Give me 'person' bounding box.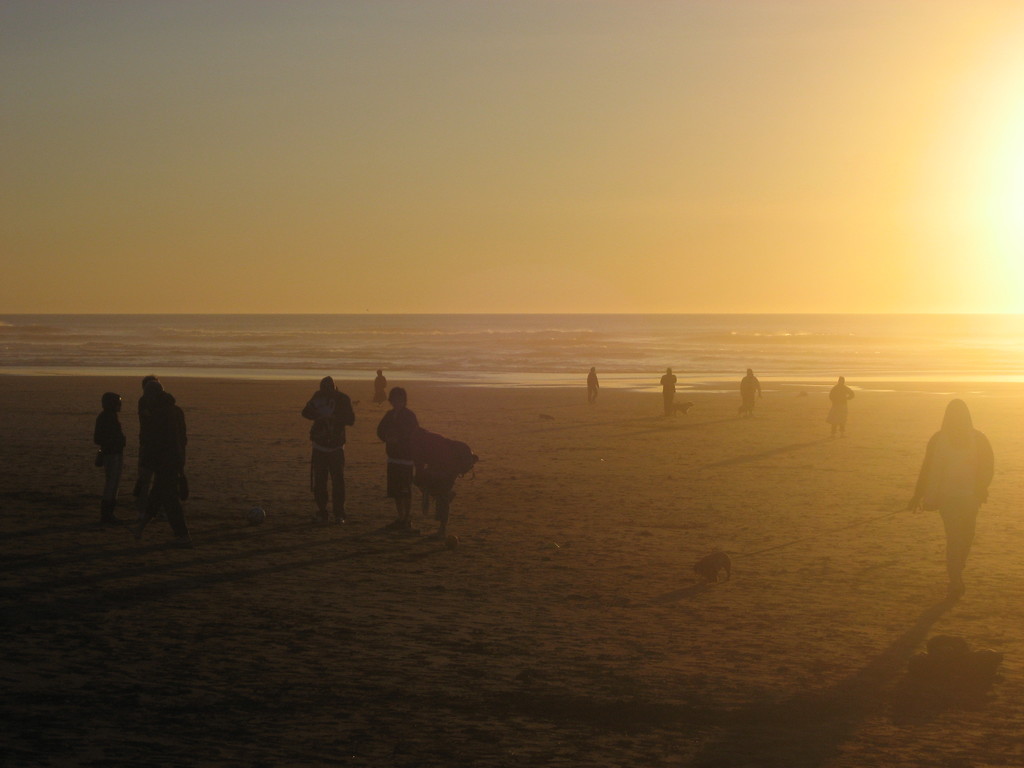
x1=825 y1=376 x2=859 y2=444.
